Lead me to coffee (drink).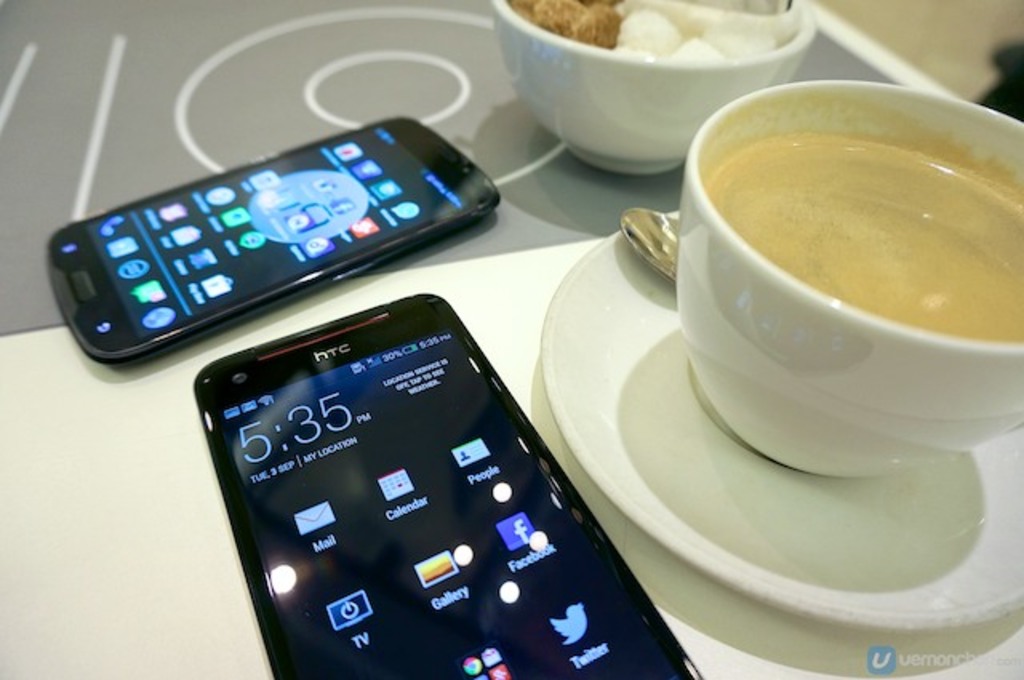
Lead to l=654, t=66, r=1013, b=482.
